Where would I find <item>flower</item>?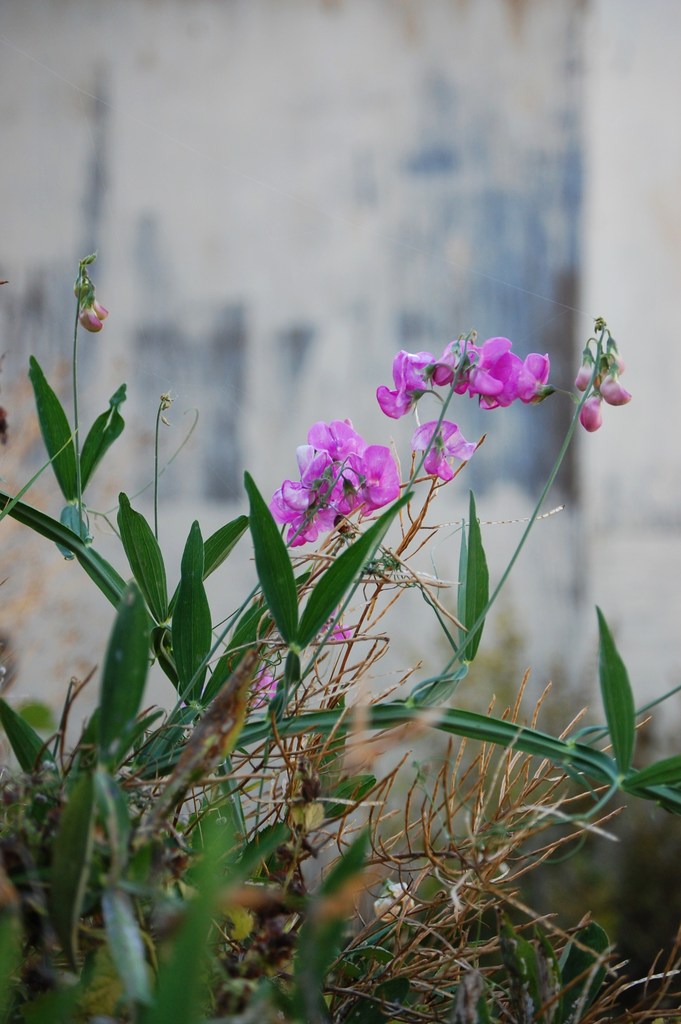
At left=322, top=616, right=350, bottom=637.
